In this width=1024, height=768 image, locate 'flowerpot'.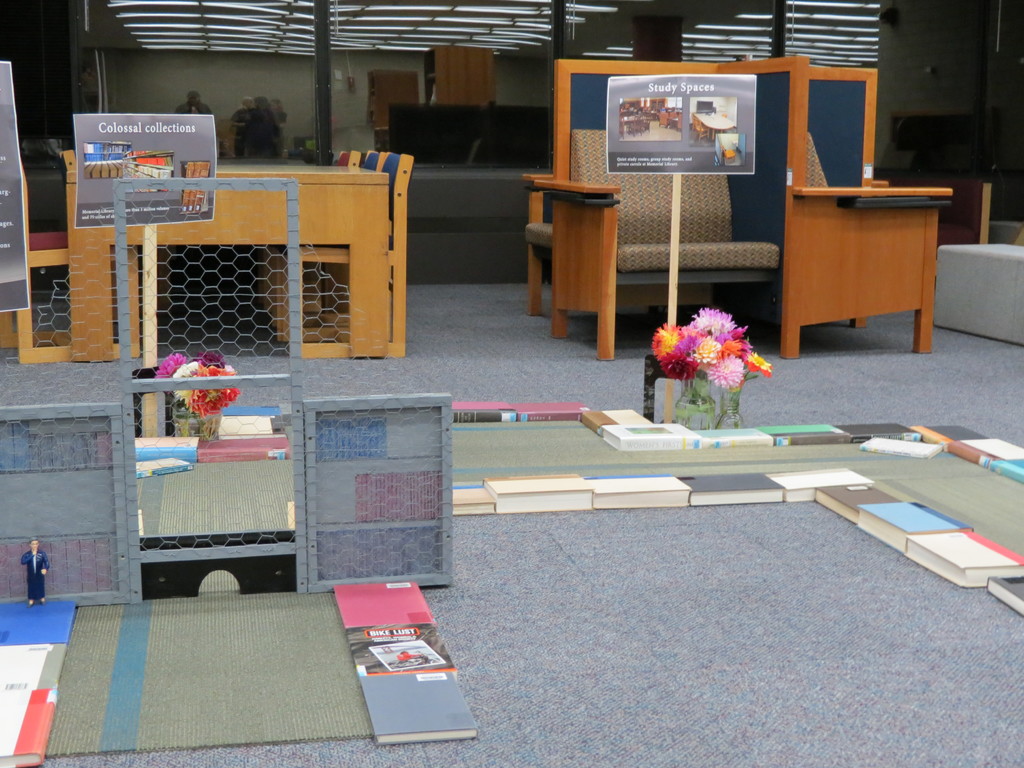
Bounding box: region(669, 373, 748, 425).
